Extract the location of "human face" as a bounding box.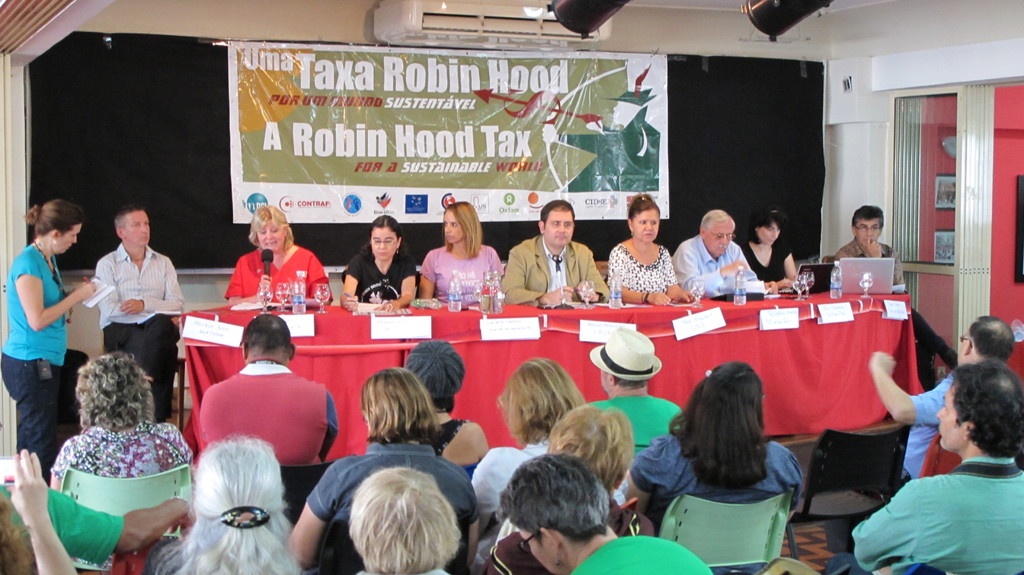
box=[637, 211, 659, 240].
